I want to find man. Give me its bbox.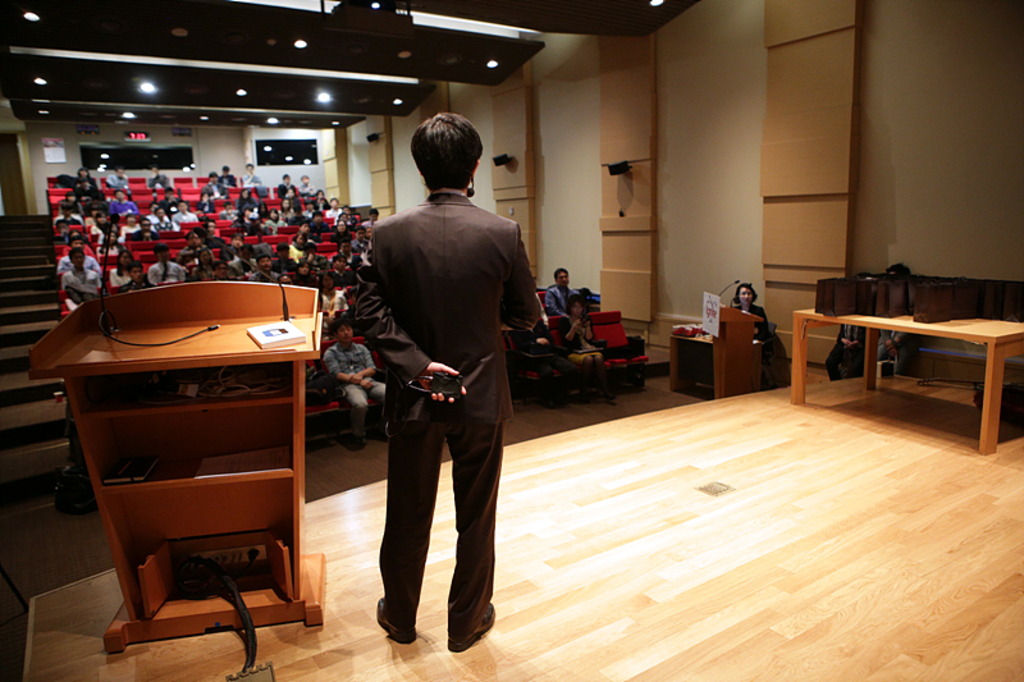
<box>306,210,332,234</box>.
